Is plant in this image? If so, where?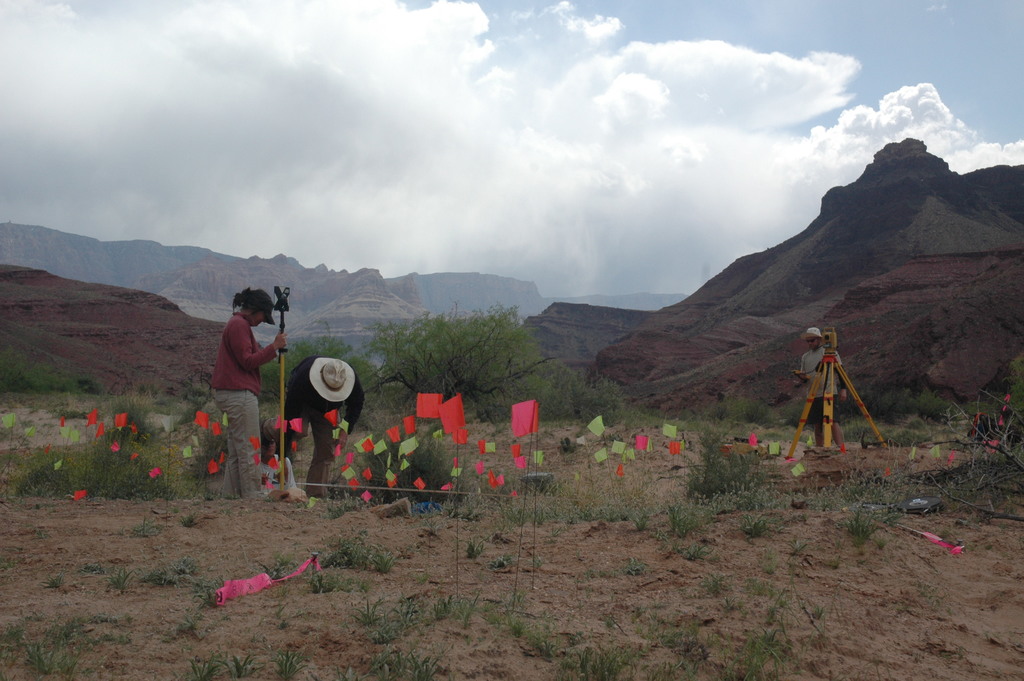
Yes, at l=0, t=556, r=24, b=584.
